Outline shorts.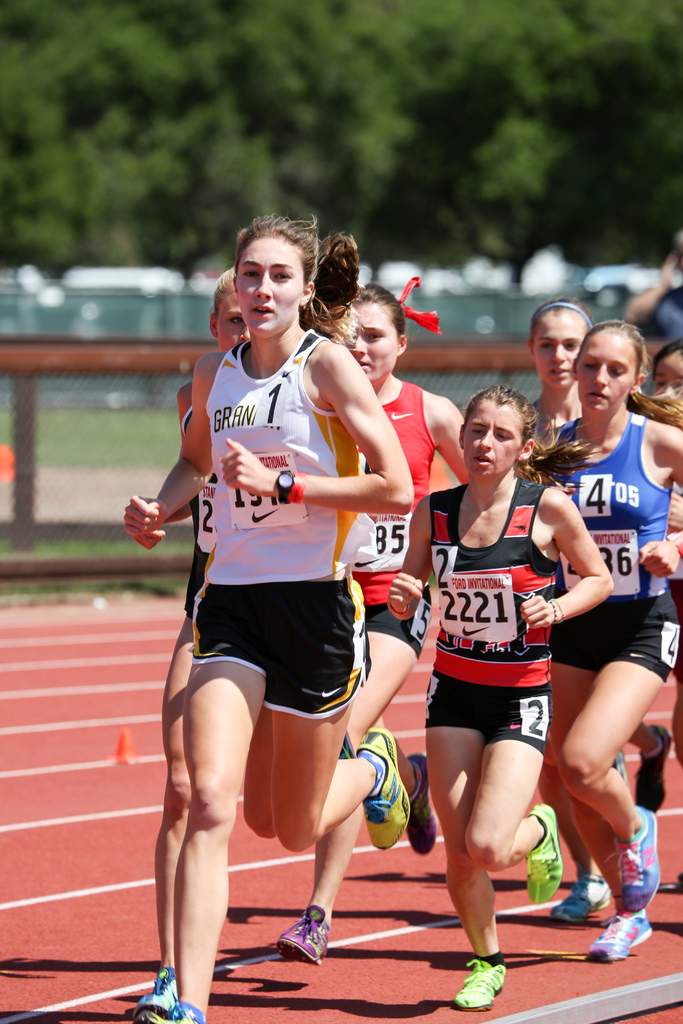
Outline: pyautogui.locateOnScreen(365, 595, 432, 657).
